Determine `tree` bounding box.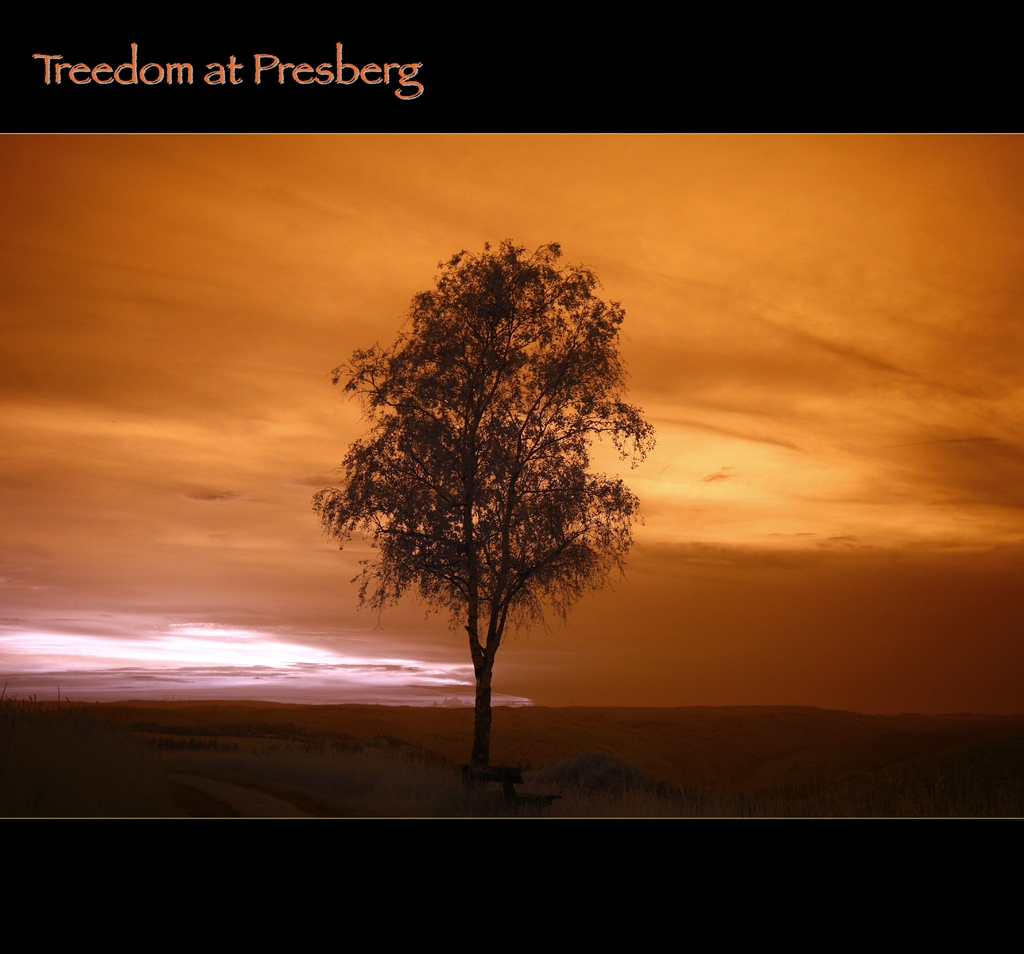
Determined: (x1=325, y1=193, x2=661, y2=762).
